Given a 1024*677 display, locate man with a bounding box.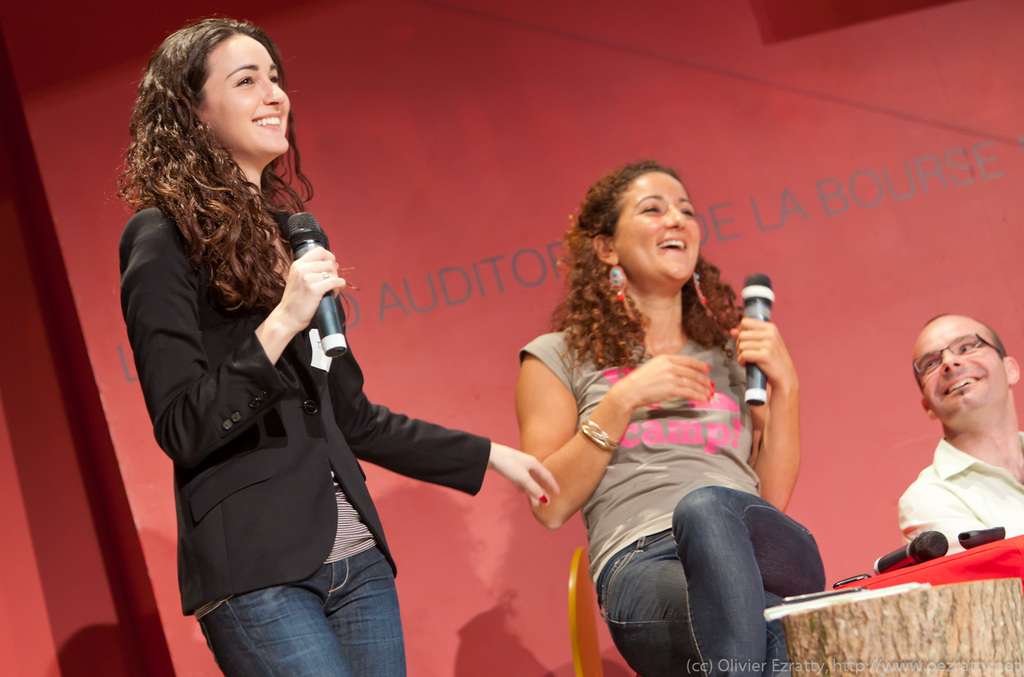
Located: left=897, top=313, right=1022, bottom=557.
